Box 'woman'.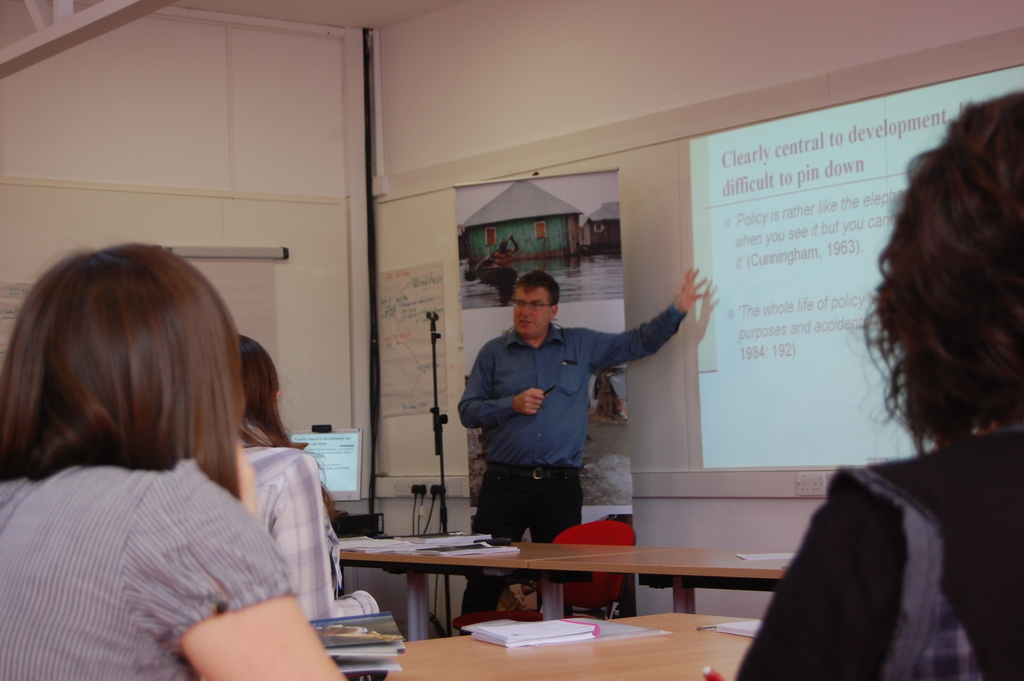
detection(2, 252, 379, 680).
